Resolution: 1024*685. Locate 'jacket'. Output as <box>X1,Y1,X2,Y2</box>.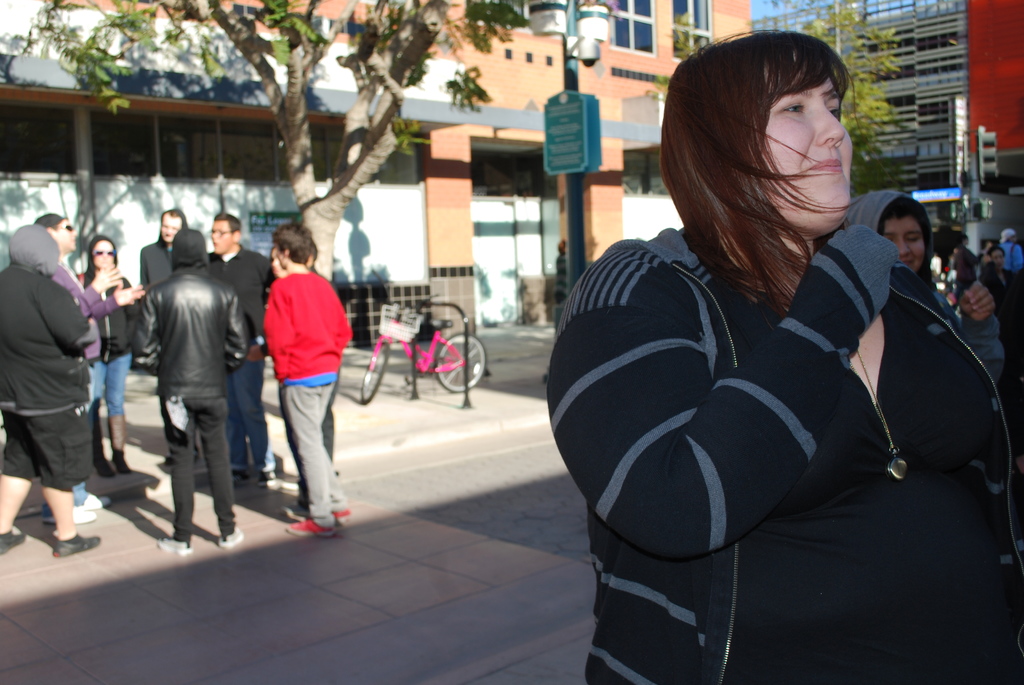
<box>9,206,104,487</box>.
